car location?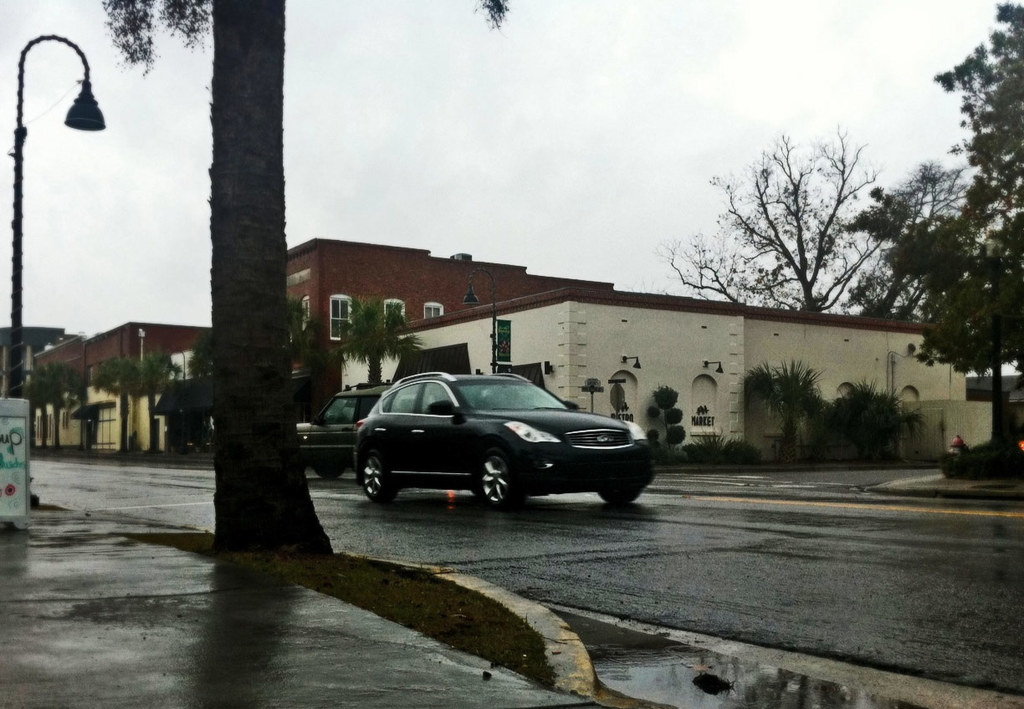
{"x1": 351, "y1": 370, "x2": 653, "y2": 510}
